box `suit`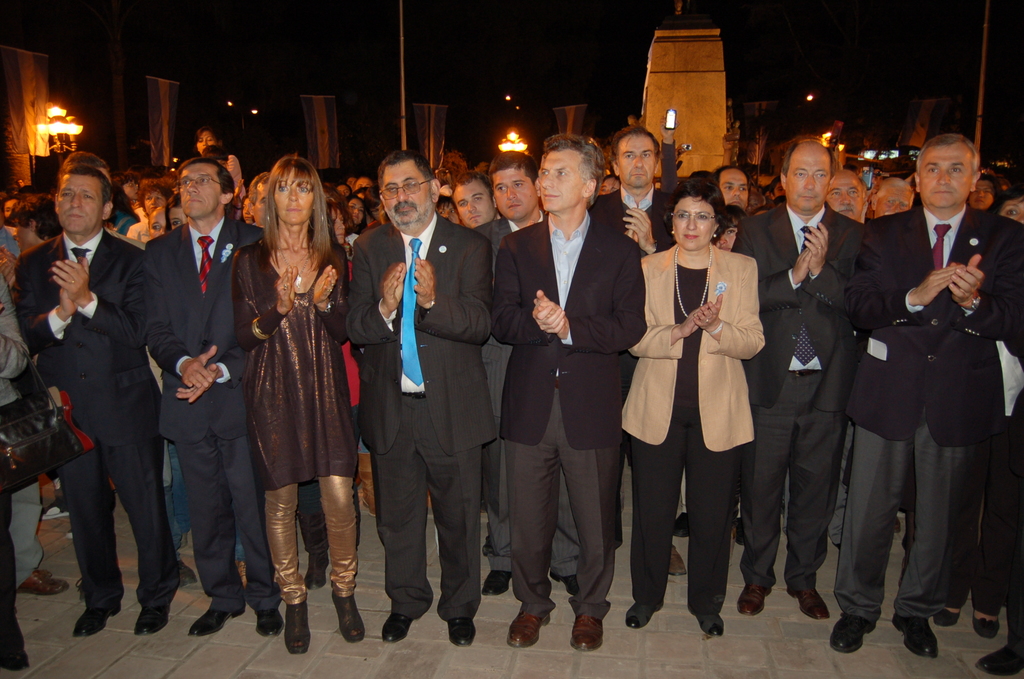
x1=346 y1=211 x2=494 y2=623
